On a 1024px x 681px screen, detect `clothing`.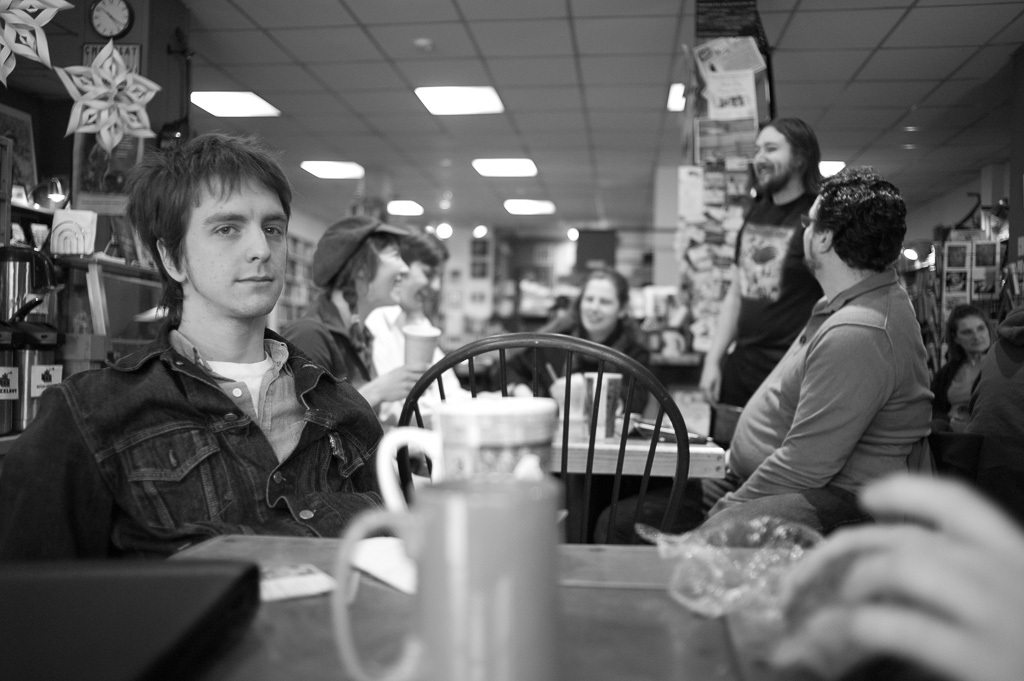
<box>280,297,386,389</box>.
